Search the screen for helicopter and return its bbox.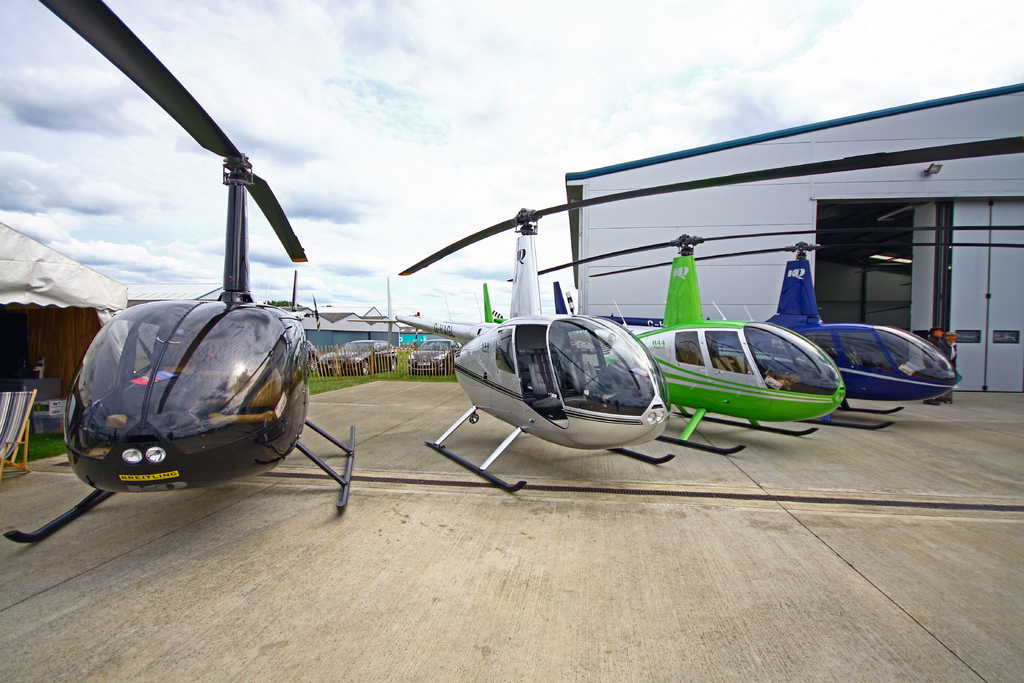
Found: (x1=3, y1=0, x2=356, y2=545).
